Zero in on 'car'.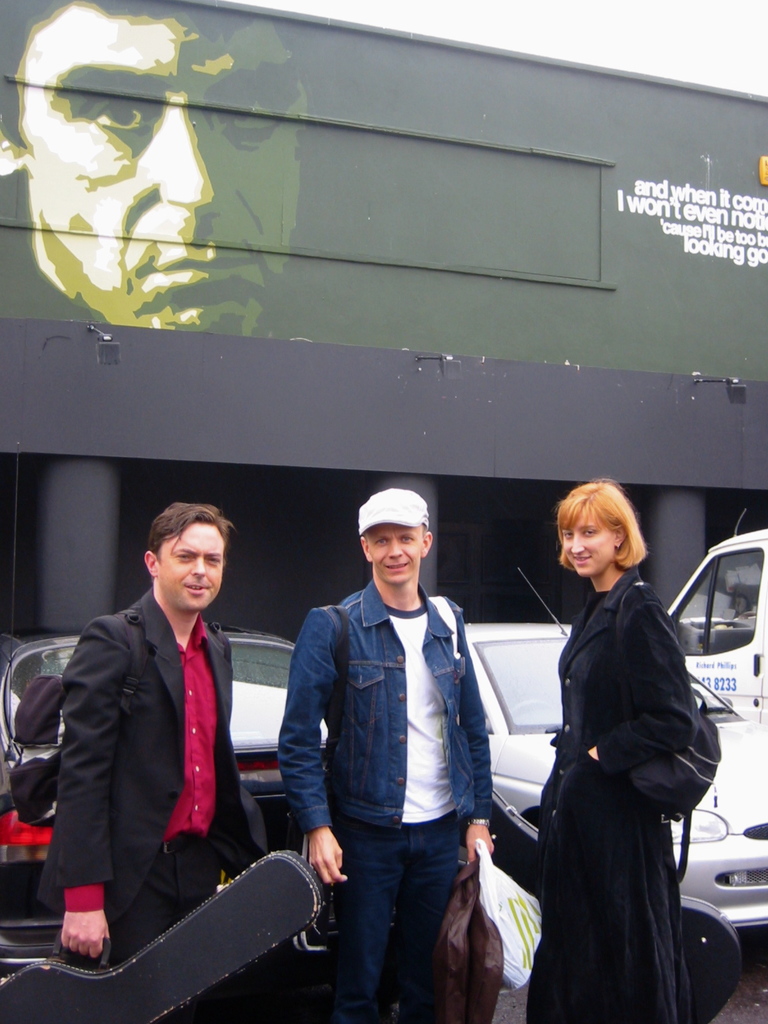
Zeroed in: {"x1": 0, "y1": 449, "x2": 344, "y2": 893}.
